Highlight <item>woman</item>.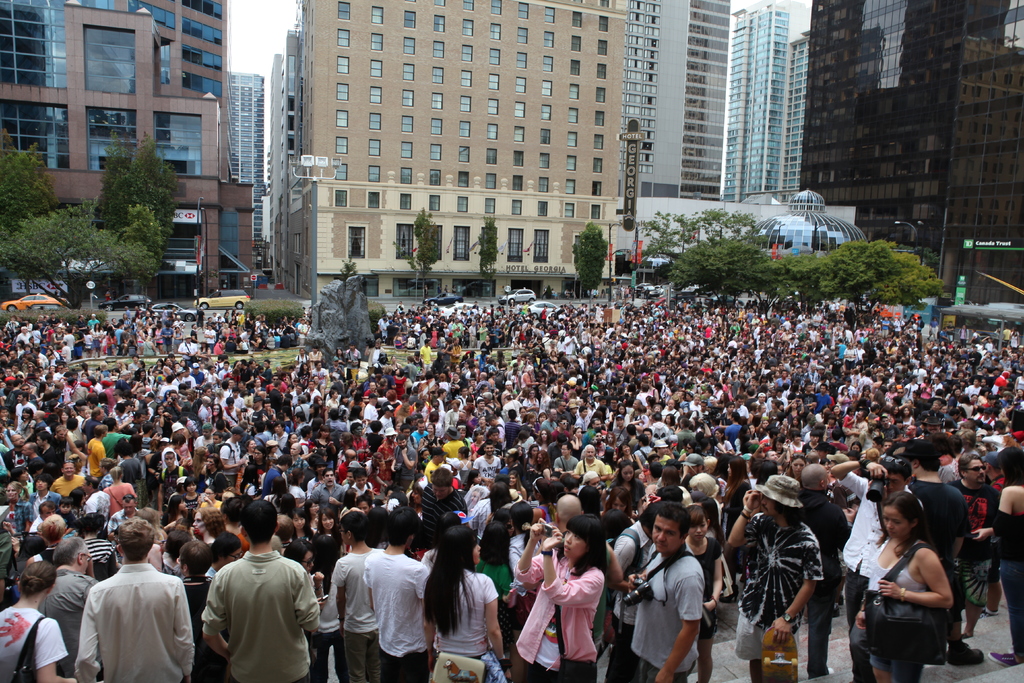
Highlighted region: bbox=(613, 400, 630, 427).
